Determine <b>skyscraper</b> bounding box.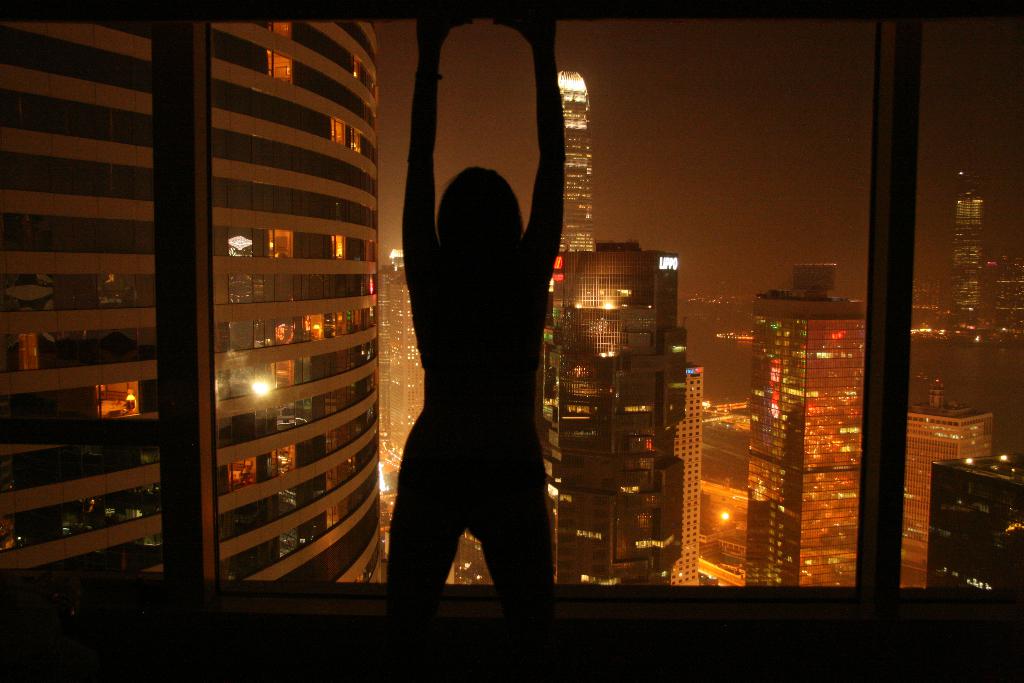
Determined: <region>539, 240, 687, 591</region>.
